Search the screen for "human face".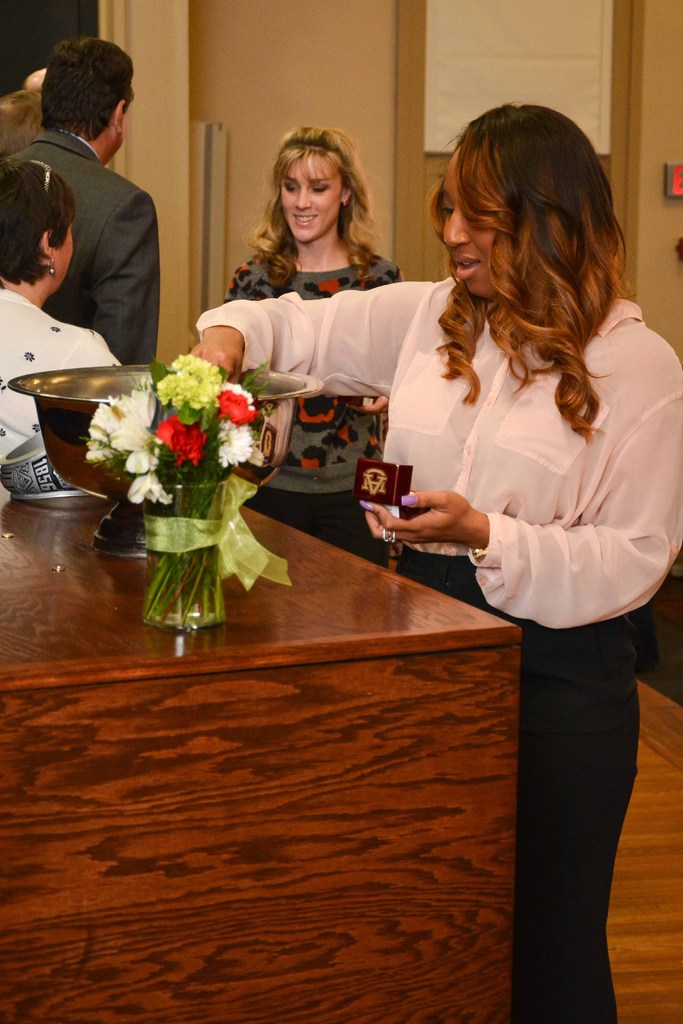
Found at (278,154,343,244).
